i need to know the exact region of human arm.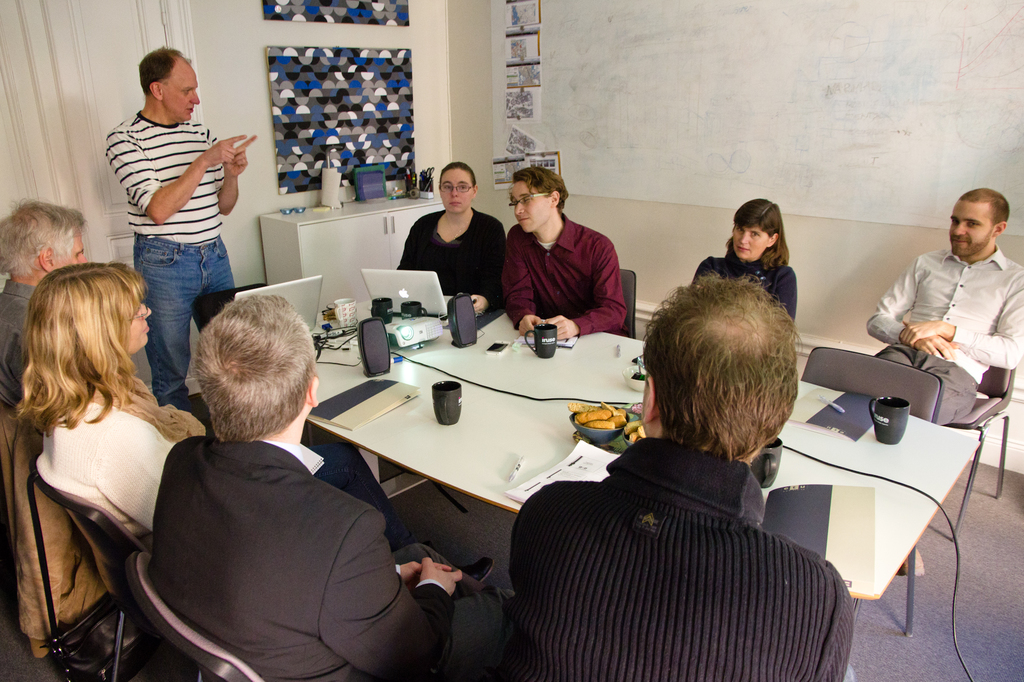
Region: 499:228:547:335.
